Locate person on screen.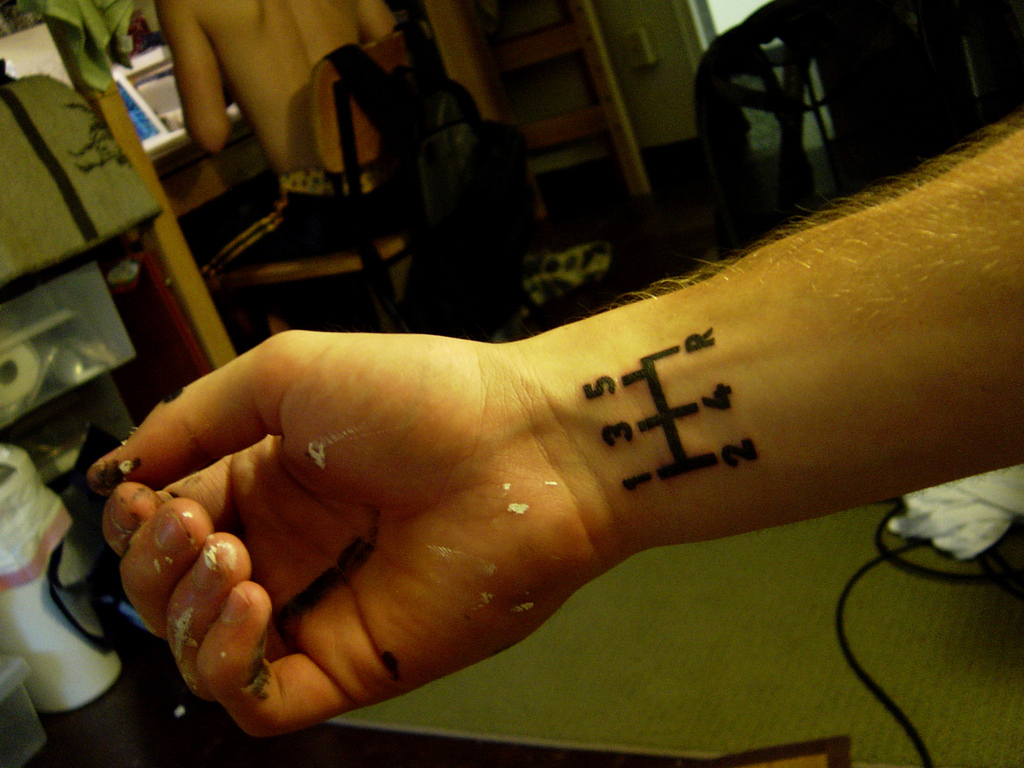
On screen at BBox(83, 104, 1023, 750).
